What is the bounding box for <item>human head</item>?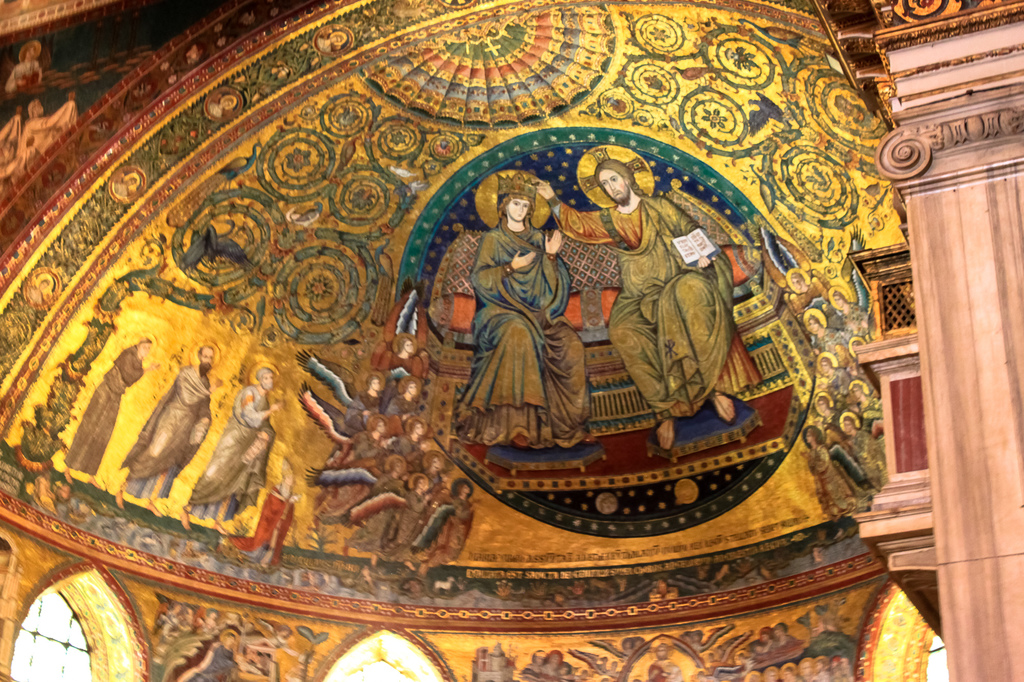
BBox(125, 175, 139, 187).
